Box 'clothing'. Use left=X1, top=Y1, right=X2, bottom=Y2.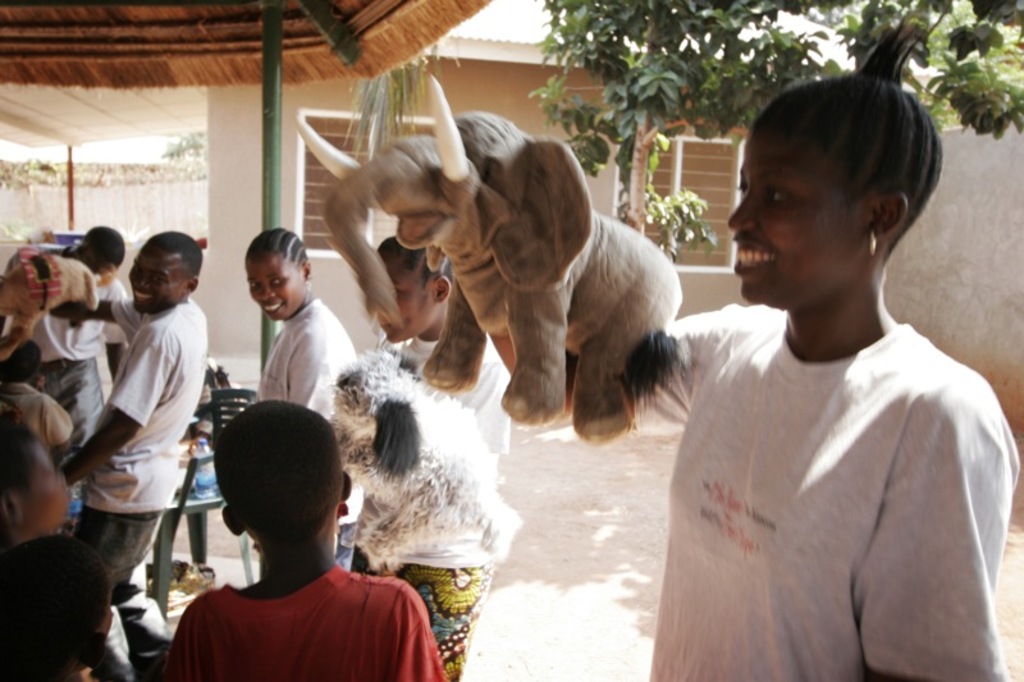
left=628, top=302, right=1011, bottom=681.
